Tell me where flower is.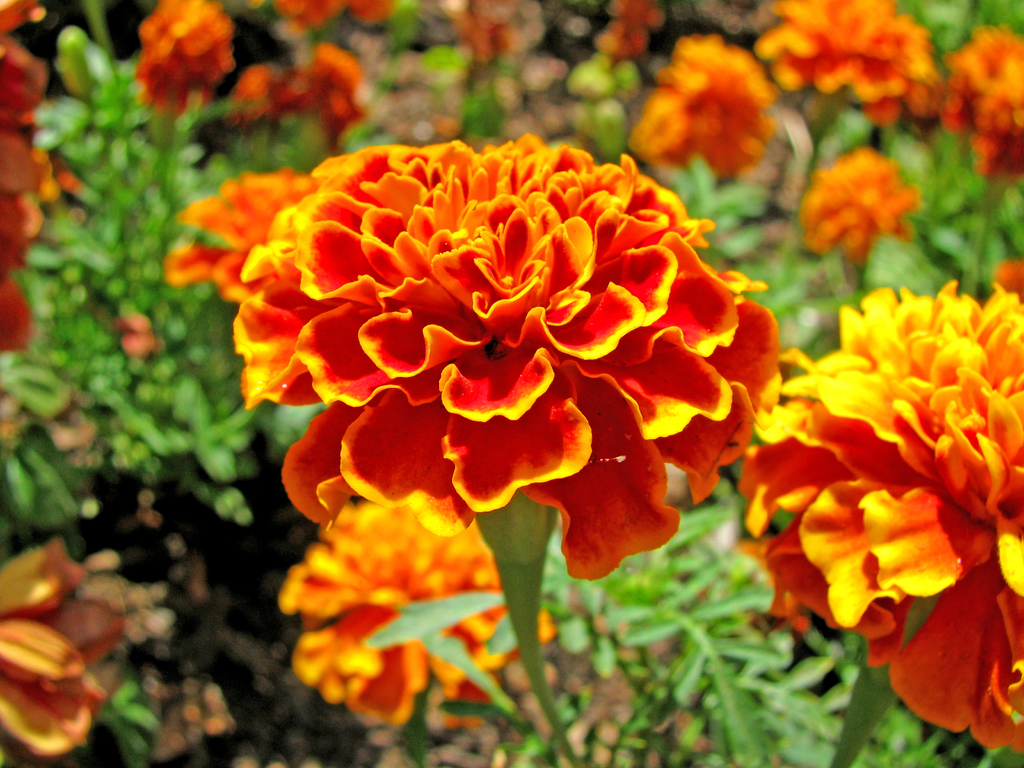
flower is at (136, 0, 248, 111).
